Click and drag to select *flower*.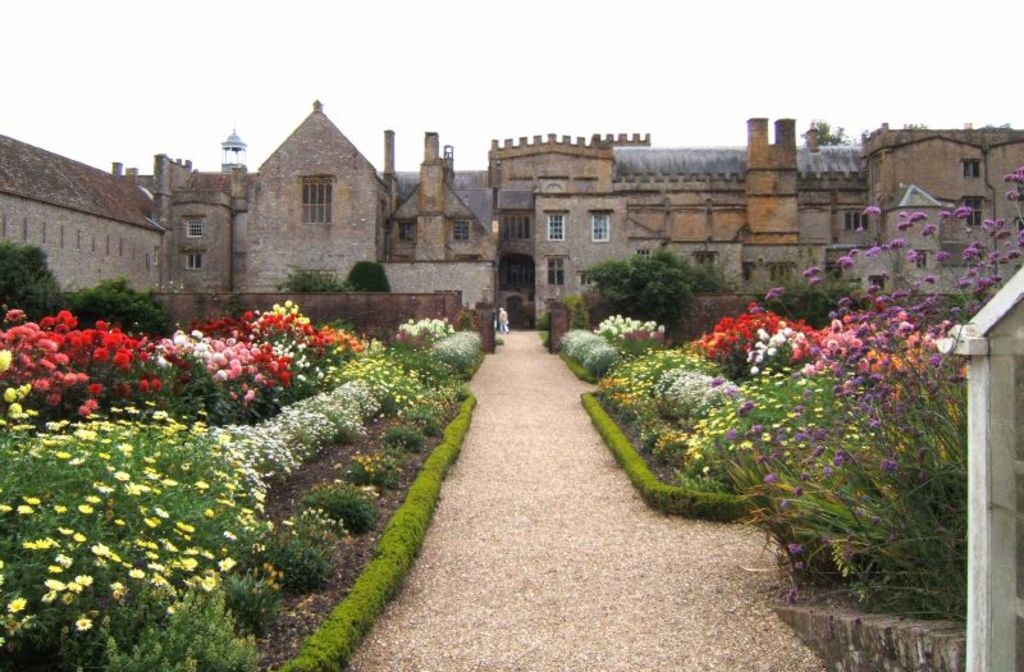
Selection: pyautogui.locateOnScreen(826, 617, 835, 625).
